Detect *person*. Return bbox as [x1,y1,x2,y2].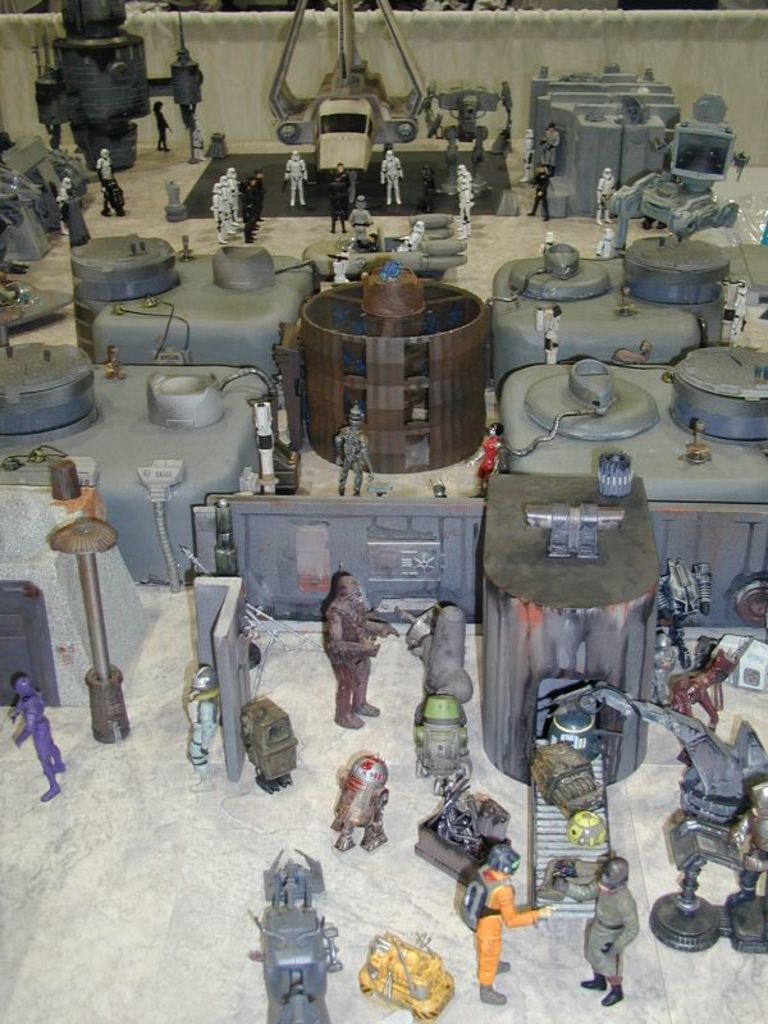
[209,161,271,244].
